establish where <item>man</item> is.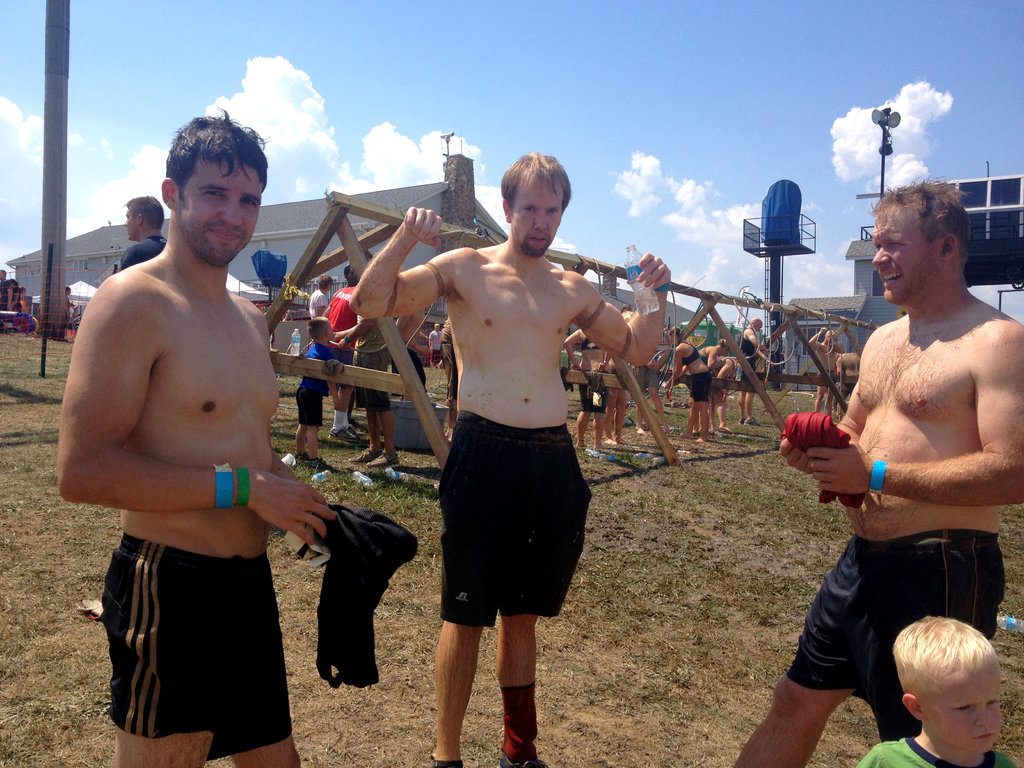
Established at l=67, t=125, r=328, b=751.
